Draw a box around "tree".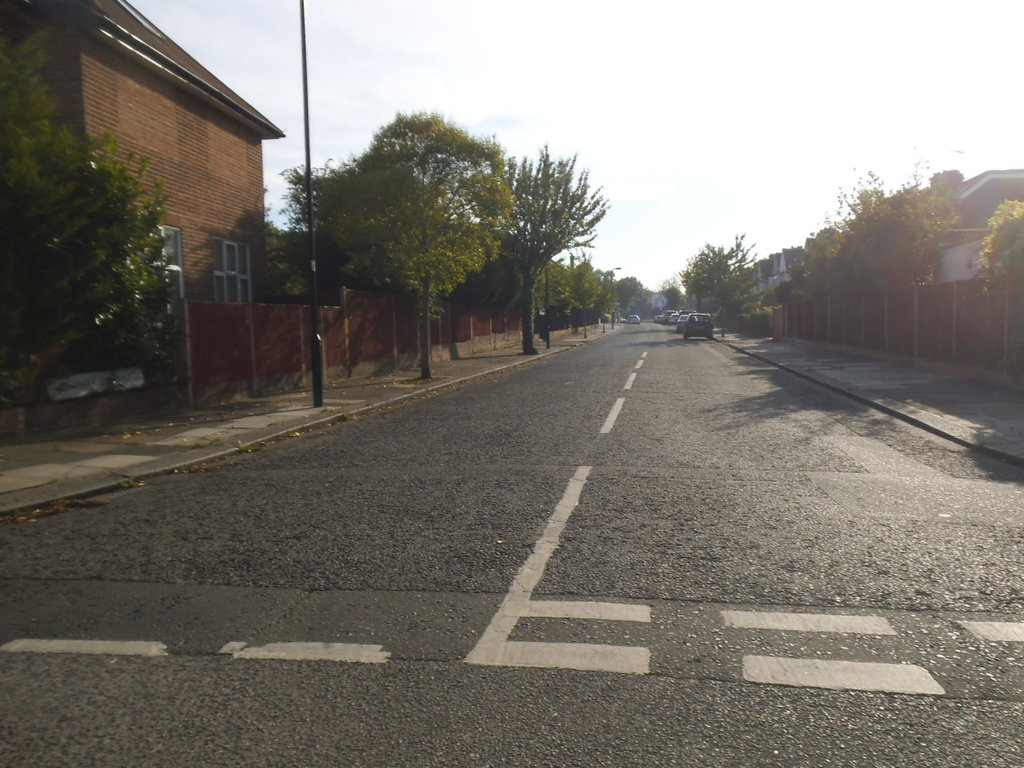
{"x1": 0, "y1": 30, "x2": 174, "y2": 402}.
